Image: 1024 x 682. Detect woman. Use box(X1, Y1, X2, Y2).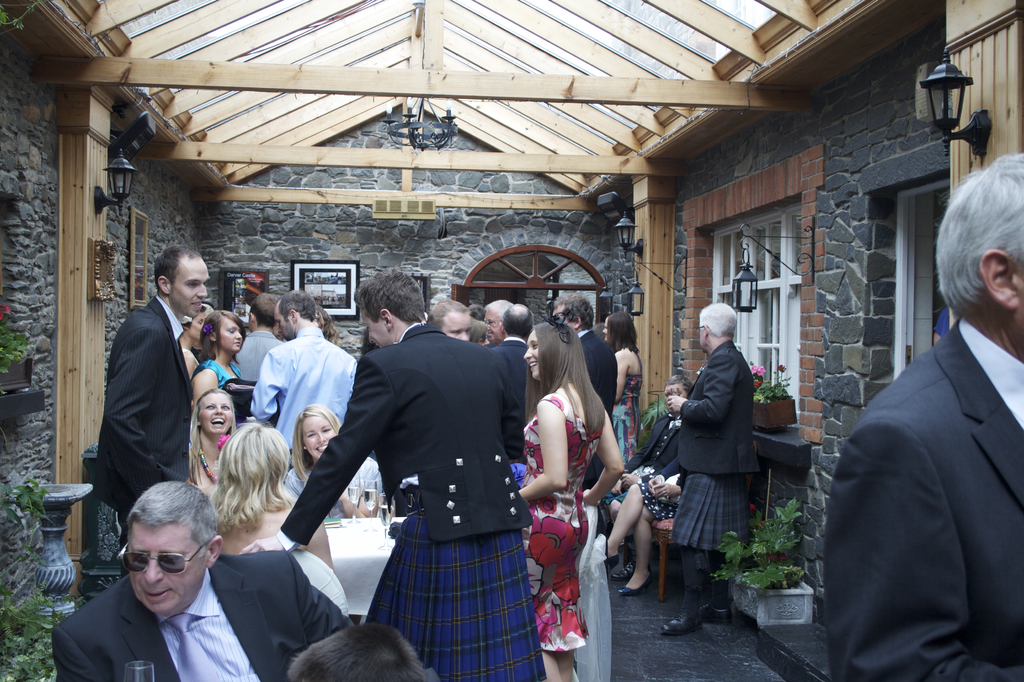
box(173, 304, 209, 371).
